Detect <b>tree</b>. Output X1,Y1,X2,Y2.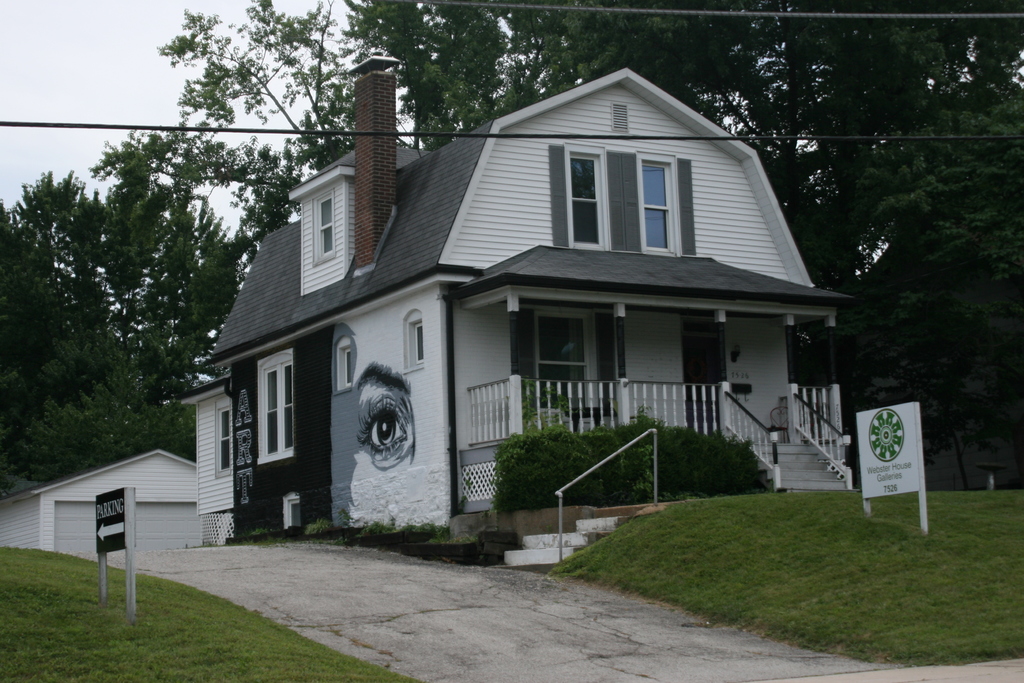
0,199,65,448.
